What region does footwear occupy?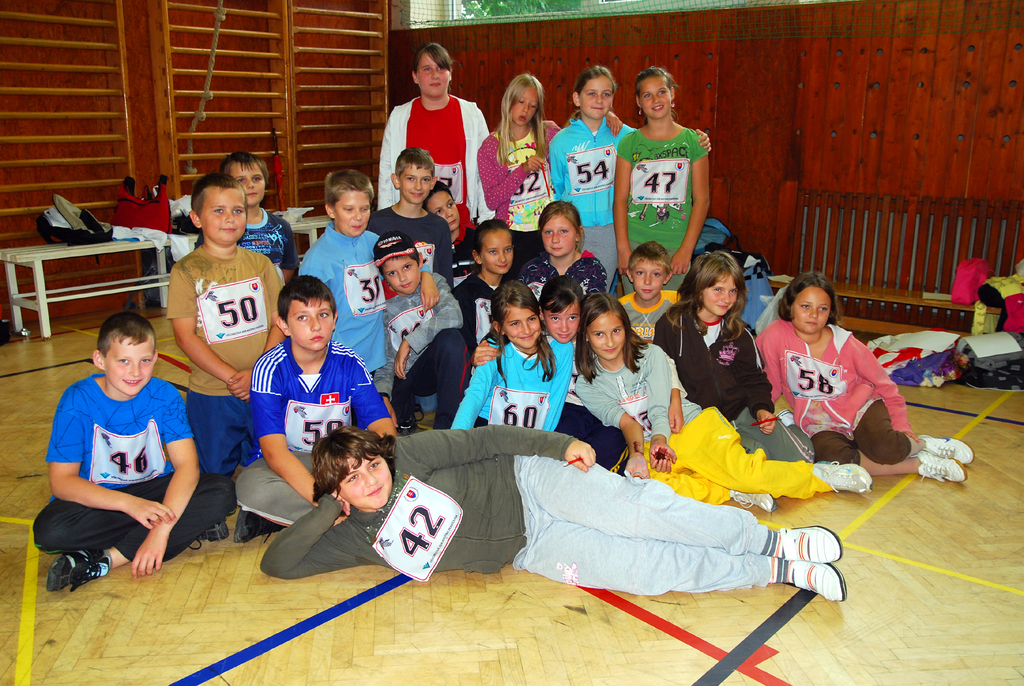
{"x1": 231, "y1": 505, "x2": 285, "y2": 544}.
